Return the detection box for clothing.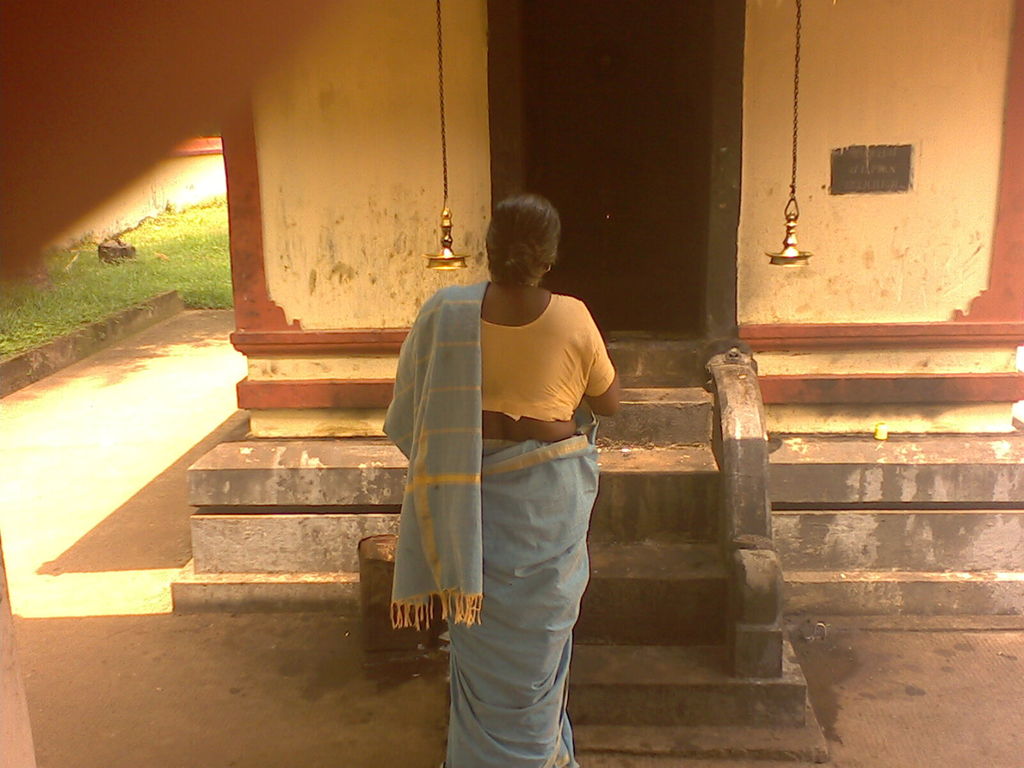
locate(391, 225, 618, 733).
